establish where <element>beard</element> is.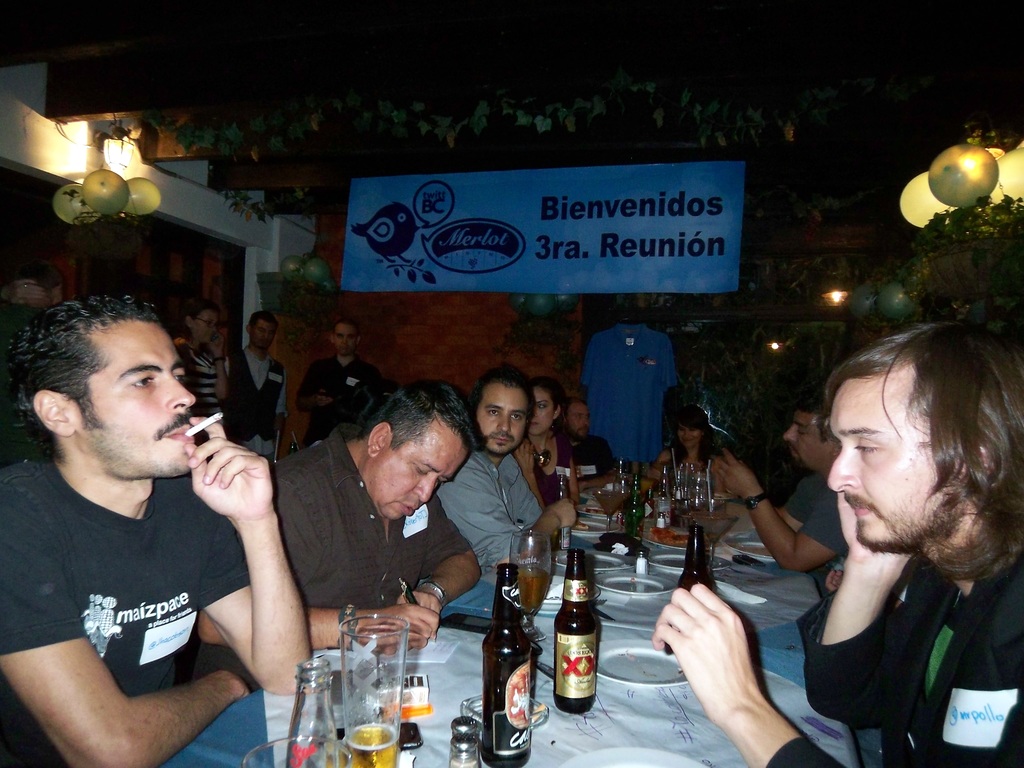
Established at bbox=[847, 479, 964, 561].
